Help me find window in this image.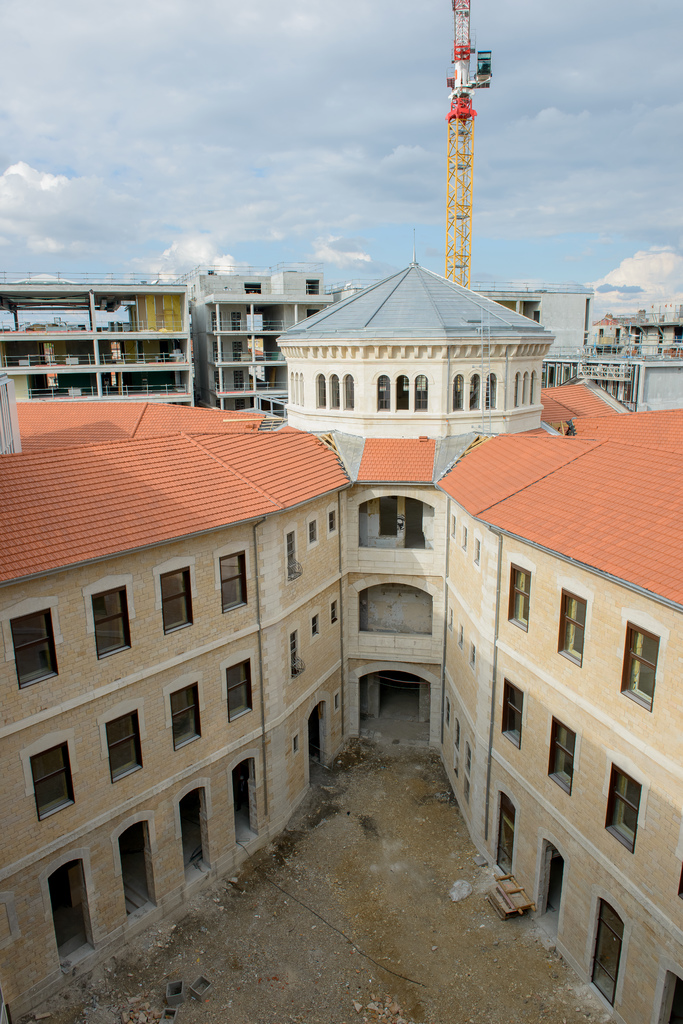
Found it: [555,590,591,671].
